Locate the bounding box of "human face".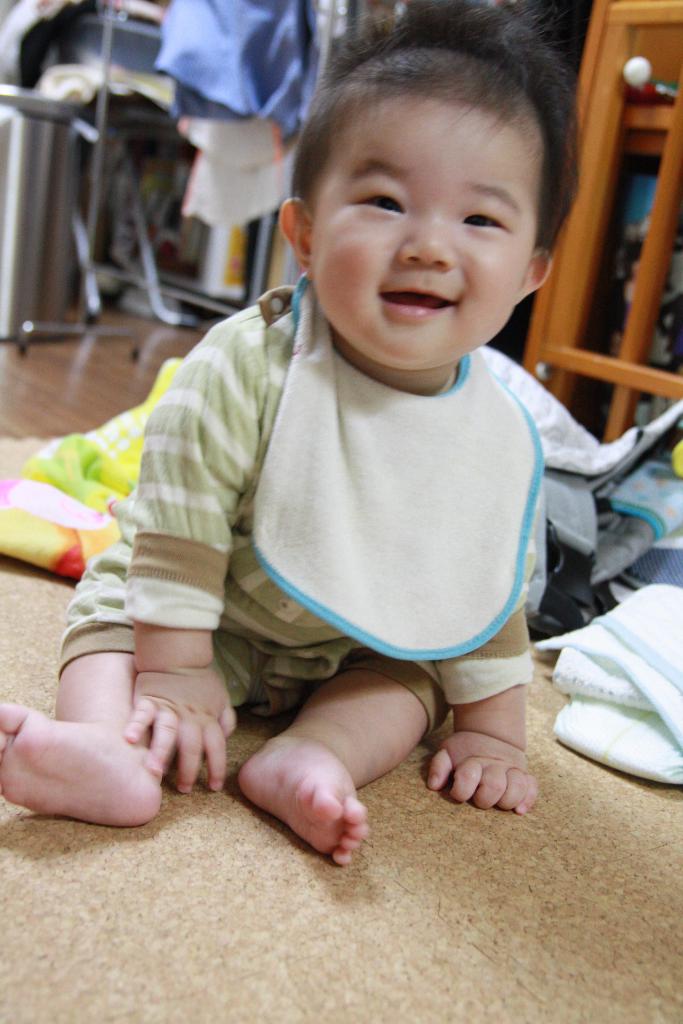
Bounding box: bbox=[305, 99, 531, 358].
